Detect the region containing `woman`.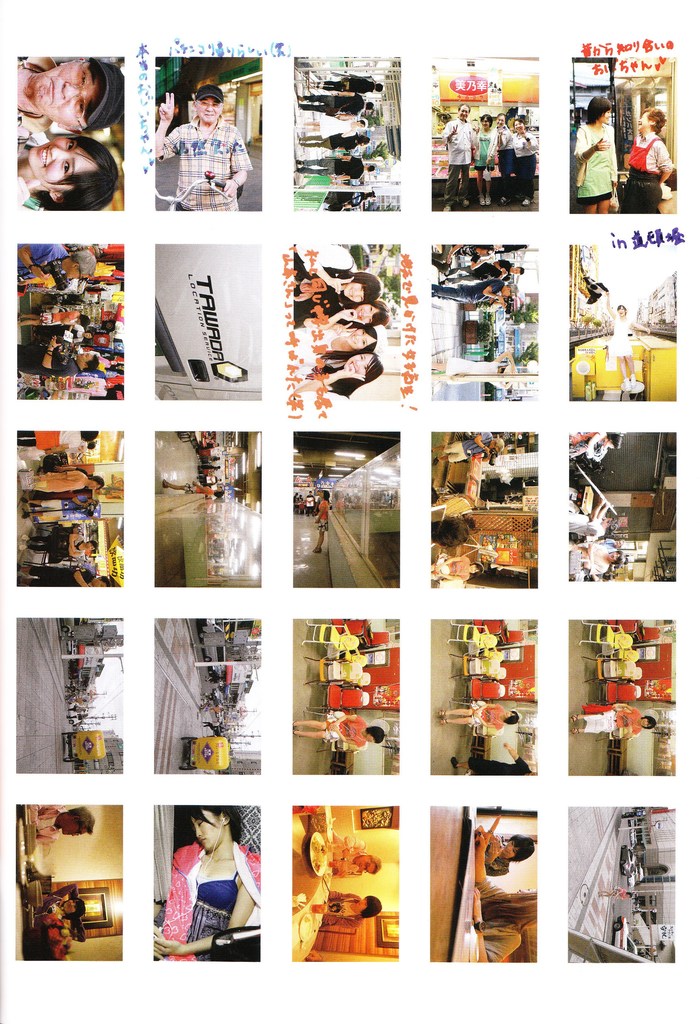
[left=318, top=891, right=383, bottom=930].
